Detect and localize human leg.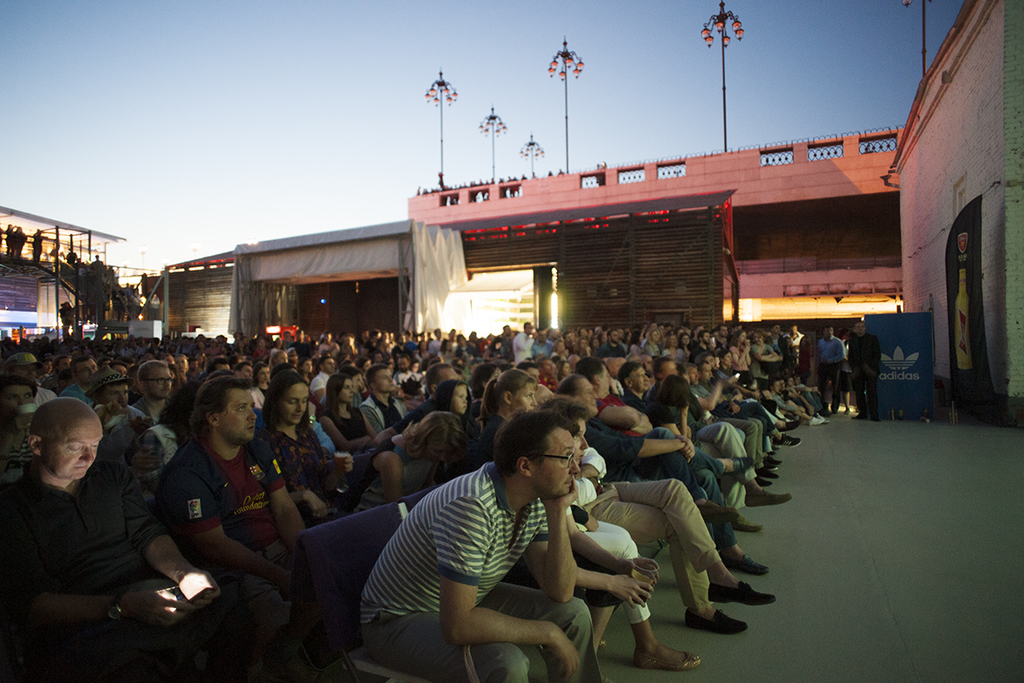
Localized at region(695, 416, 794, 514).
